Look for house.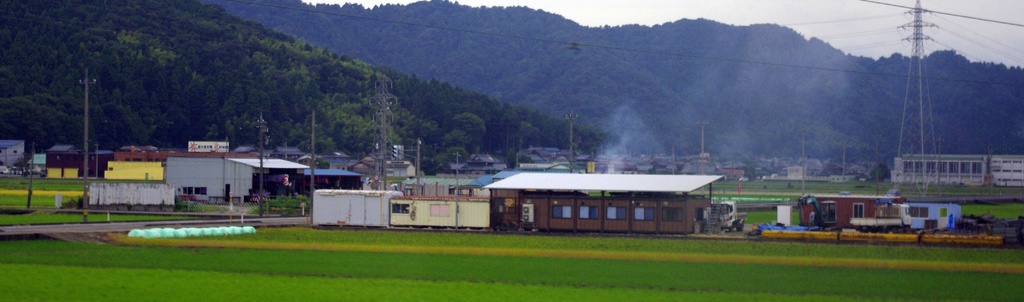
Found: x1=86, y1=145, x2=120, y2=179.
